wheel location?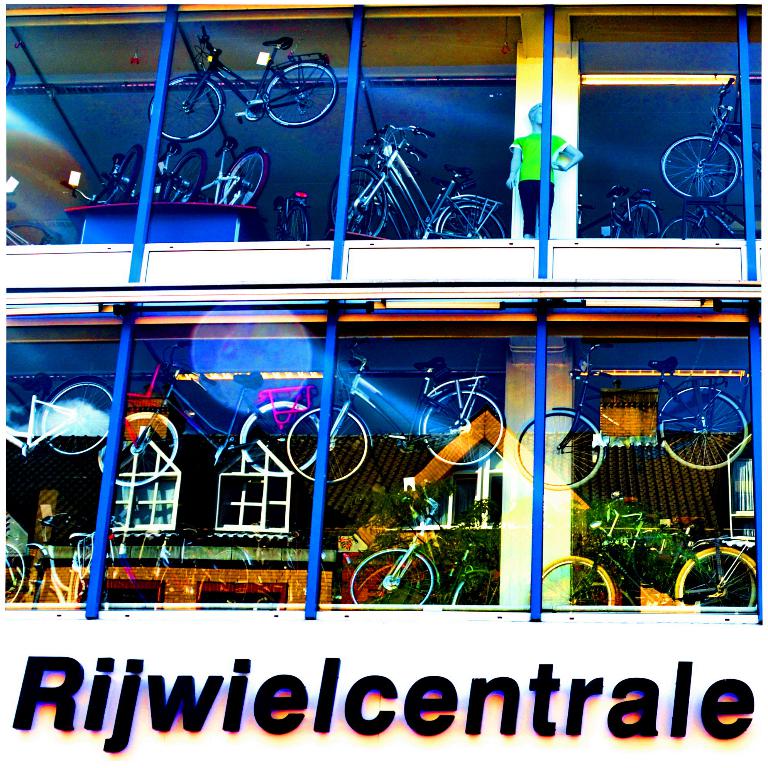
rect(159, 148, 206, 203)
